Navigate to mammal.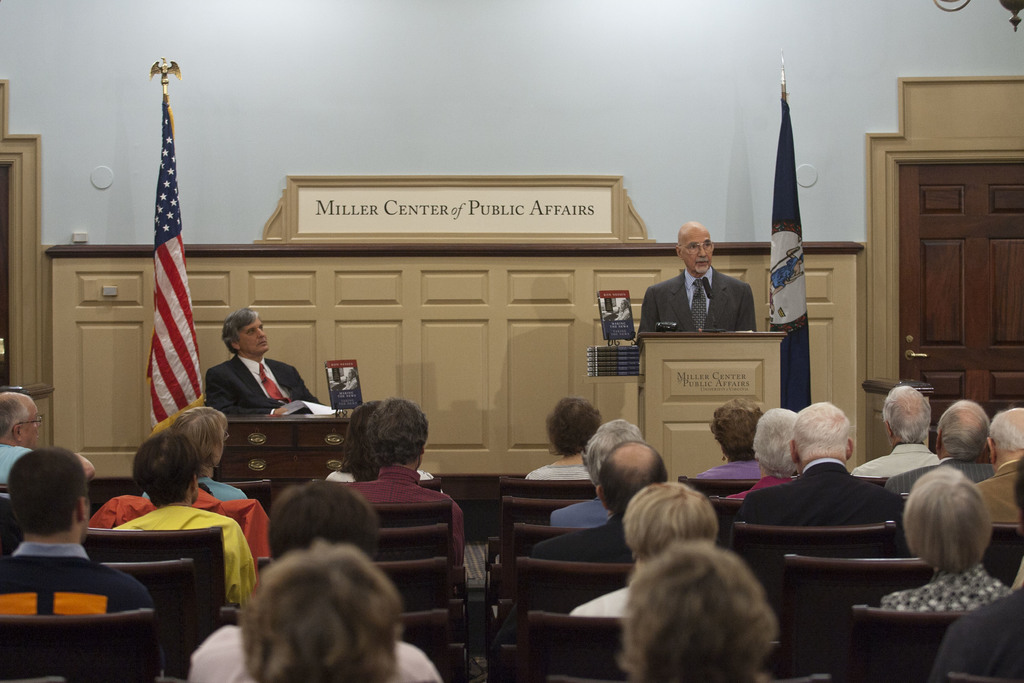
Navigation target: box=[110, 429, 260, 623].
